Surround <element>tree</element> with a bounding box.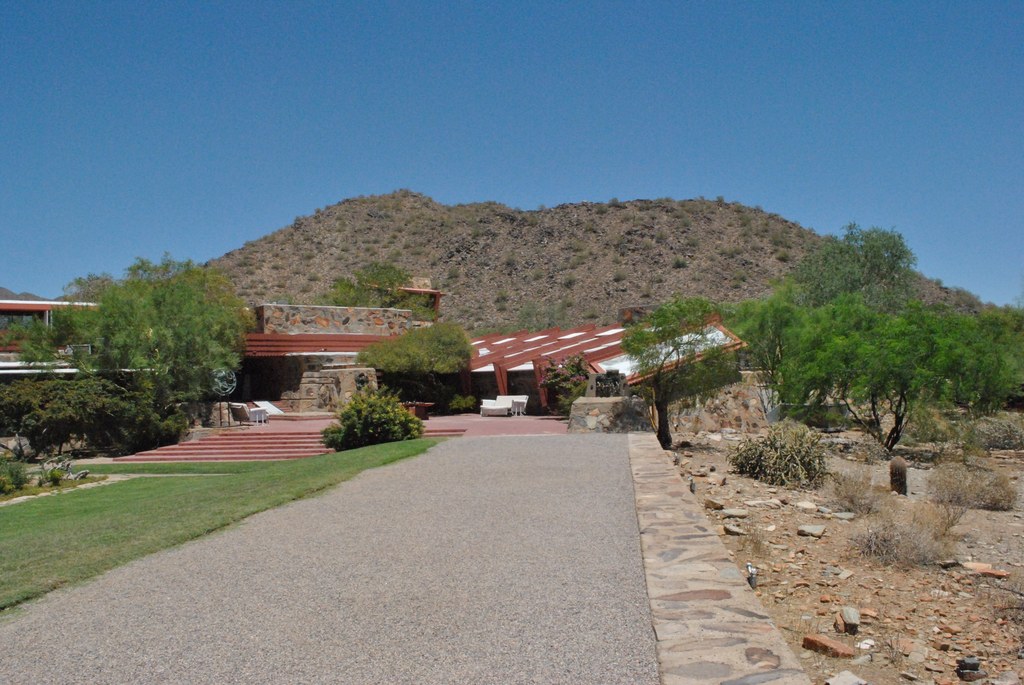
[left=0, top=246, right=259, bottom=430].
